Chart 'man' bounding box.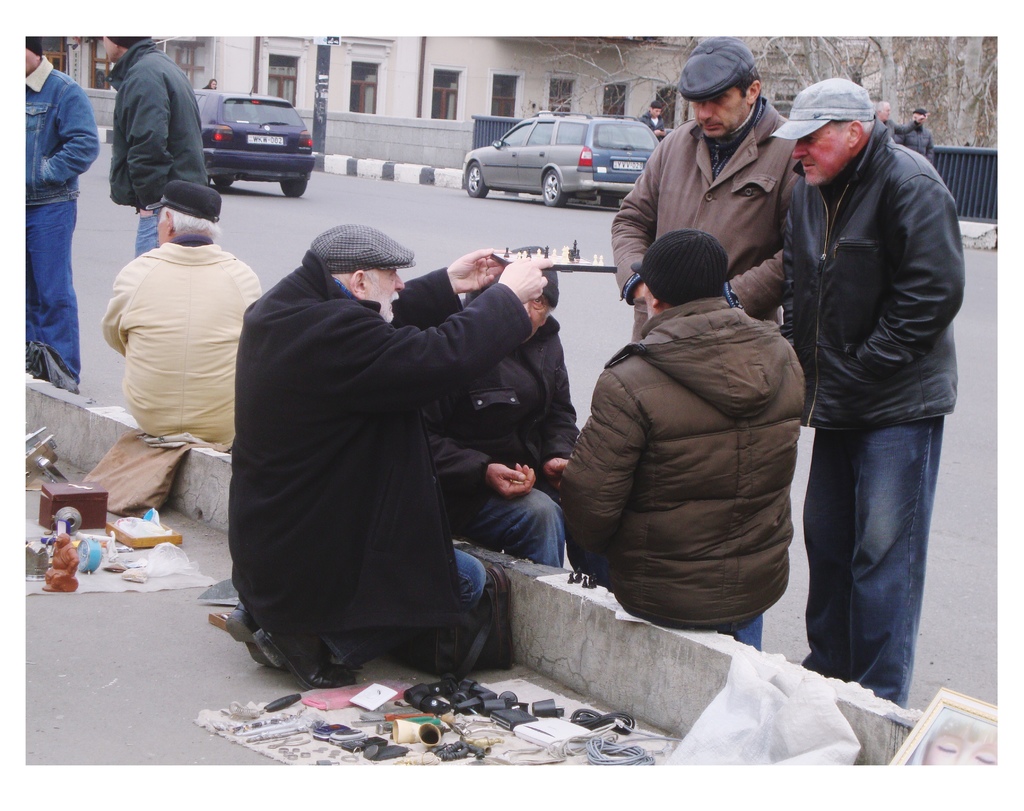
Charted: (left=205, top=77, right=217, bottom=89).
